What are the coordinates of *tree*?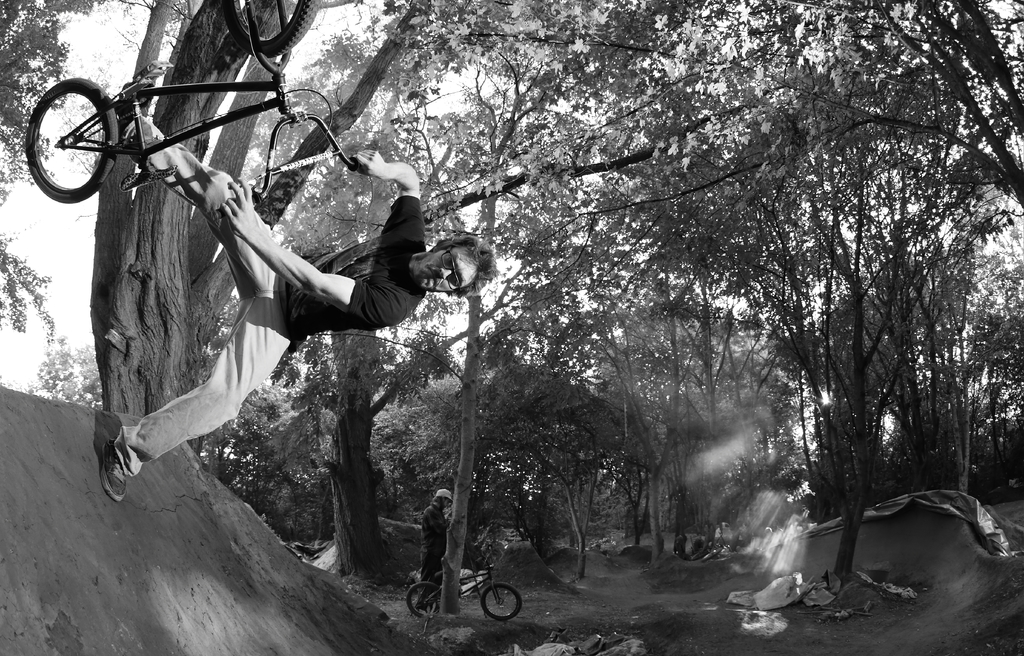
bbox=[633, 46, 1019, 582].
